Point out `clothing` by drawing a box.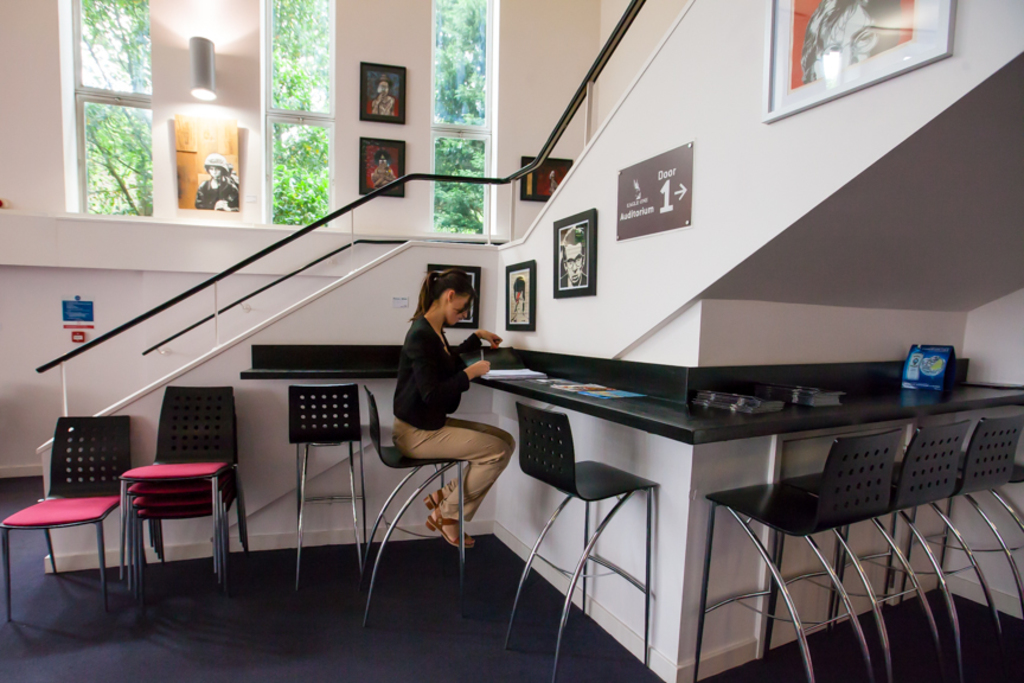
364 97 402 117.
